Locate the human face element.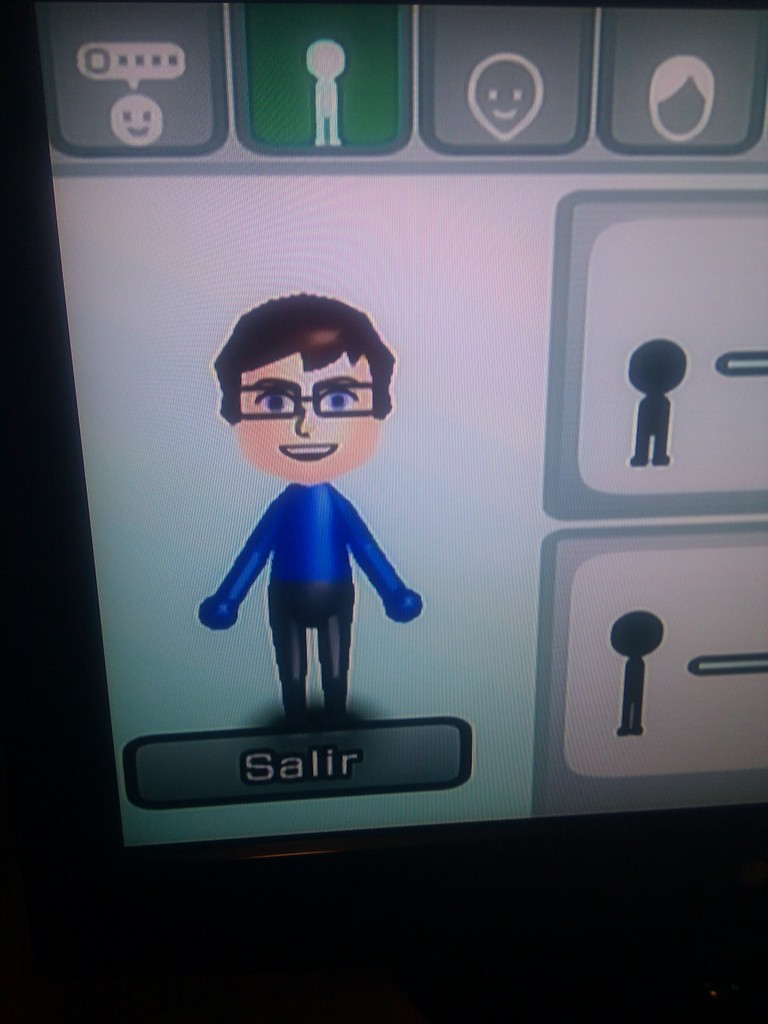
Element bbox: 230,362,372,477.
